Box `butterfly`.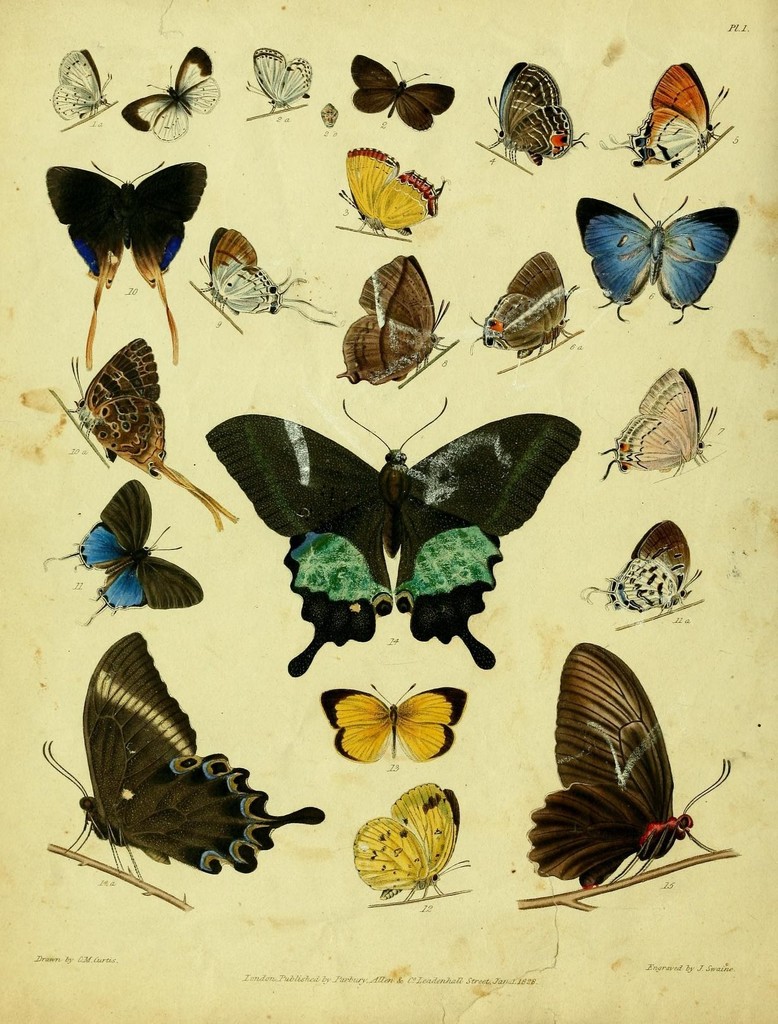
[245,43,312,113].
